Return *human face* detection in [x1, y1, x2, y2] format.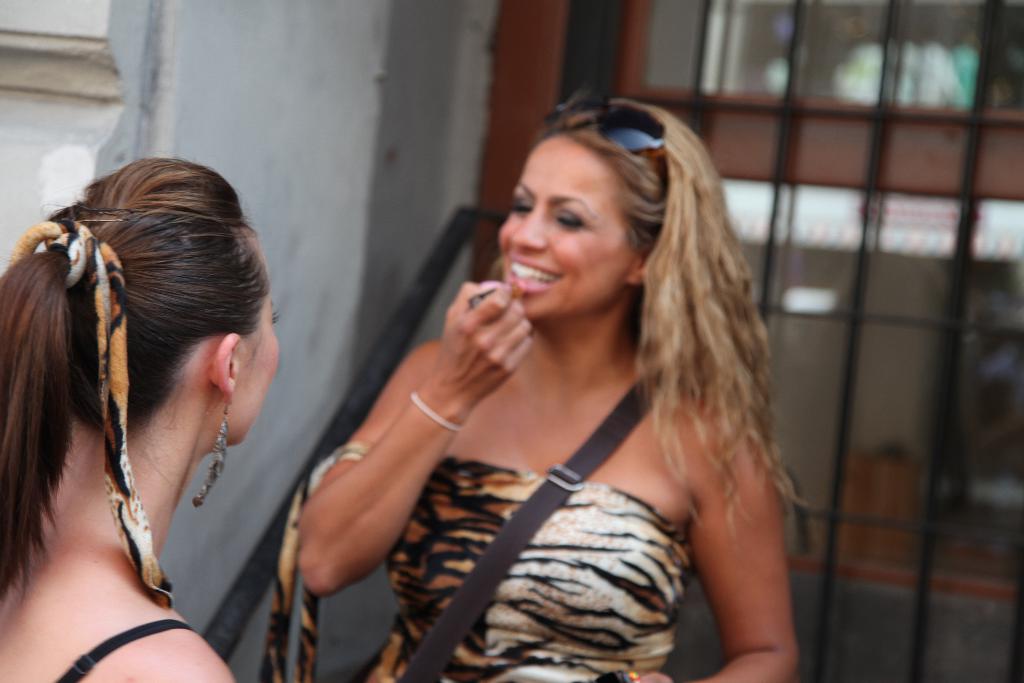
[236, 232, 279, 443].
